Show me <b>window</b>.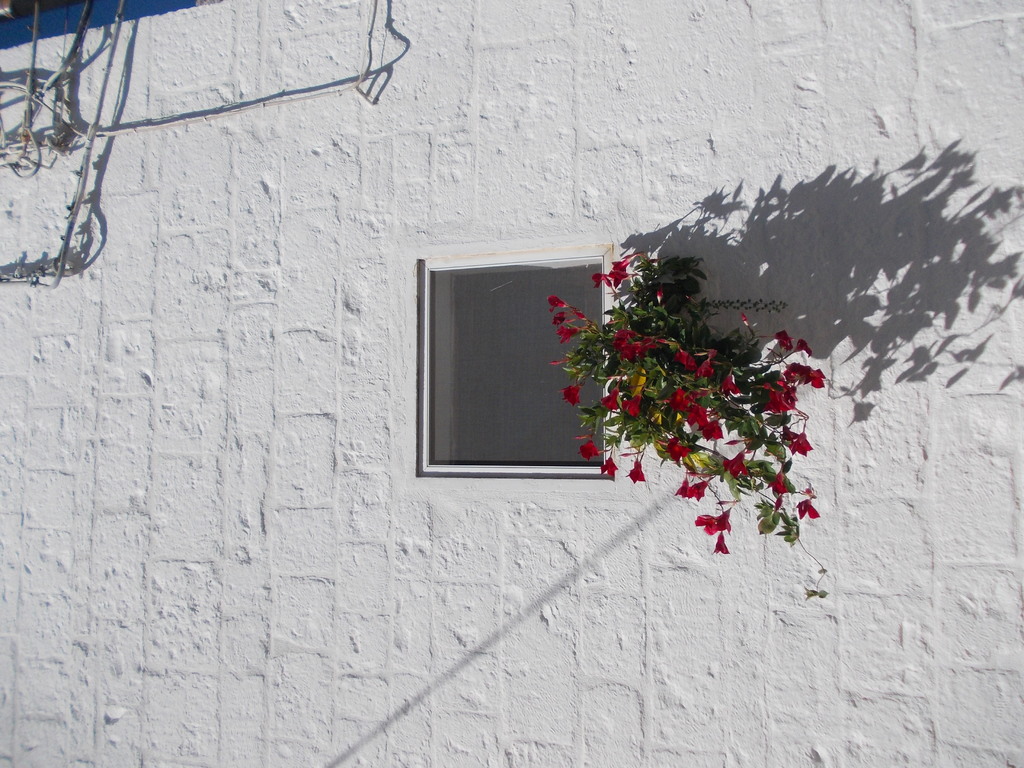
<b>window</b> is here: {"x1": 406, "y1": 230, "x2": 614, "y2": 487}.
